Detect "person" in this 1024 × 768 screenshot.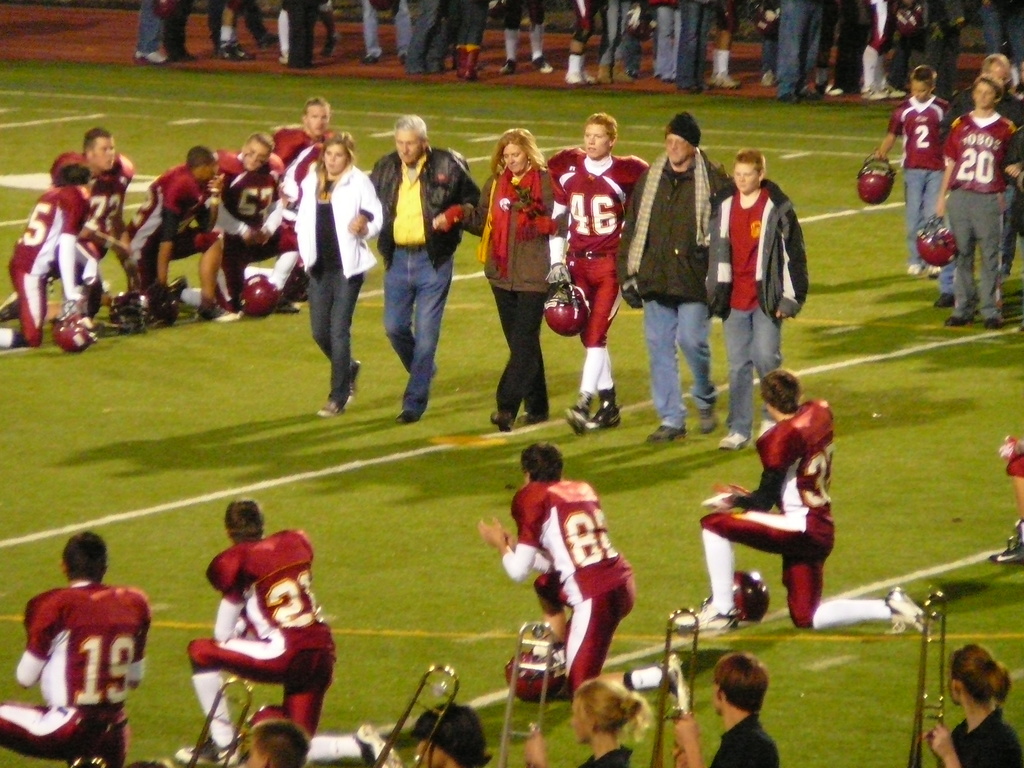
Detection: [548, 109, 655, 434].
